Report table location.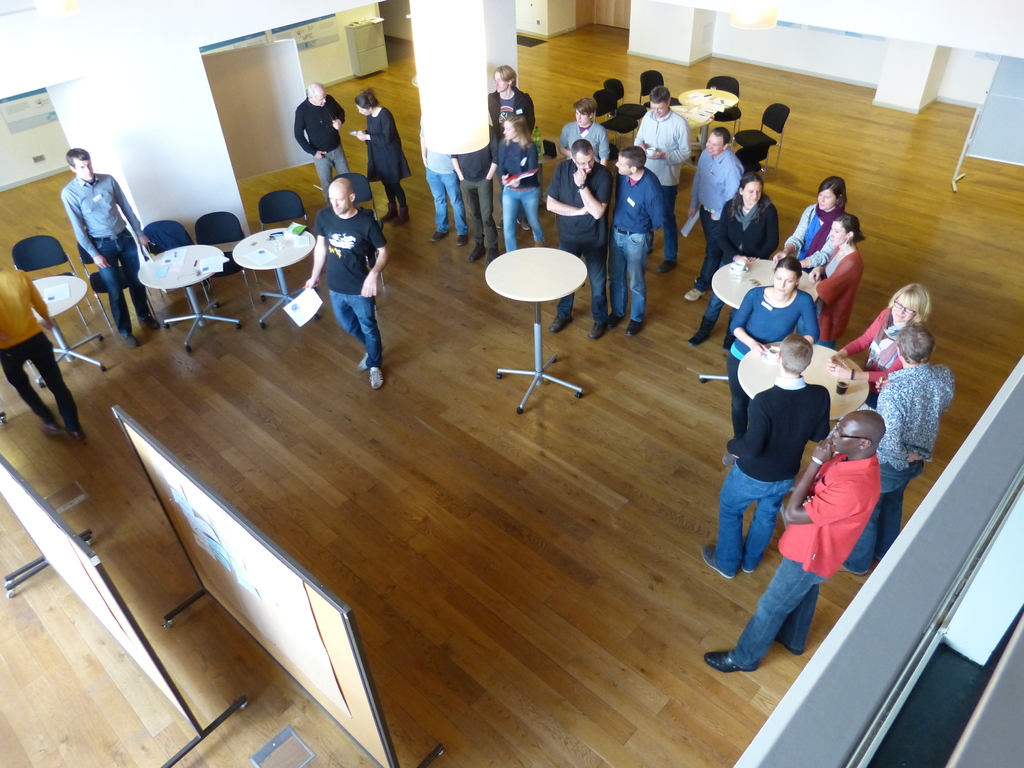
Report: x1=736 y1=342 x2=874 y2=424.
